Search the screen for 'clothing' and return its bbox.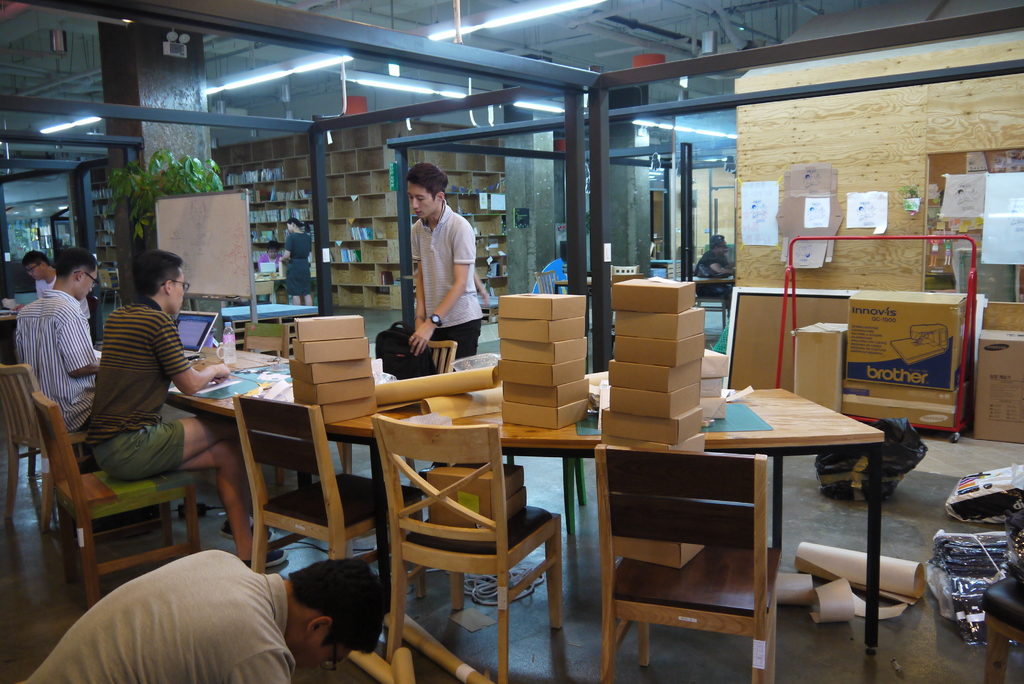
Found: (left=394, top=183, right=490, bottom=353).
